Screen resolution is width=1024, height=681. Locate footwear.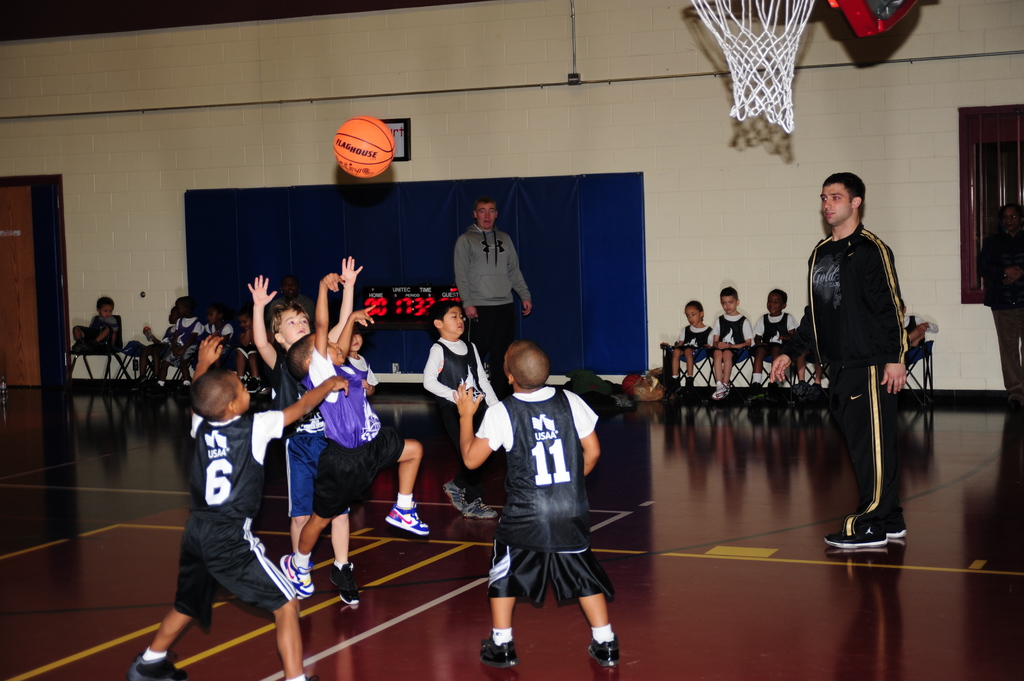
{"x1": 124, "y1": 647, "x2": 187, "y2": 678}.
